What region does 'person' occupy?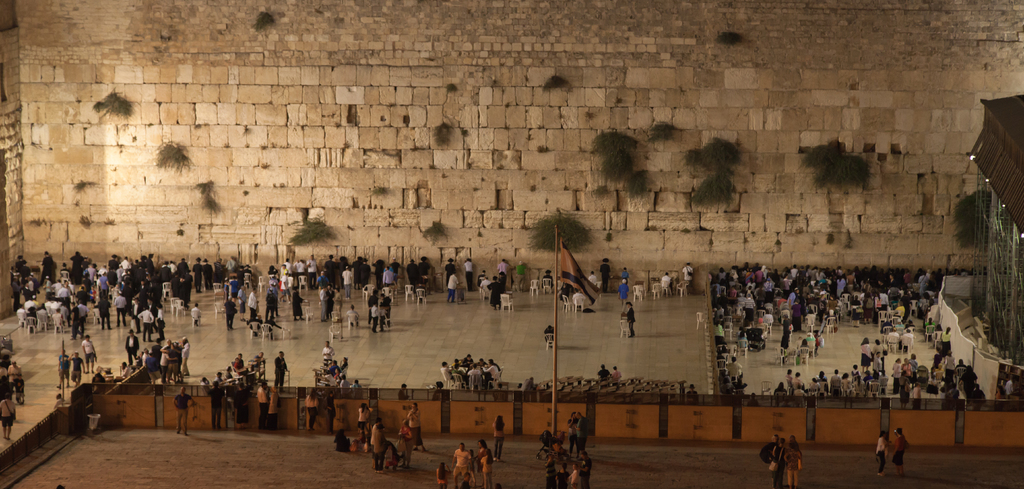
620 278 632 308.
